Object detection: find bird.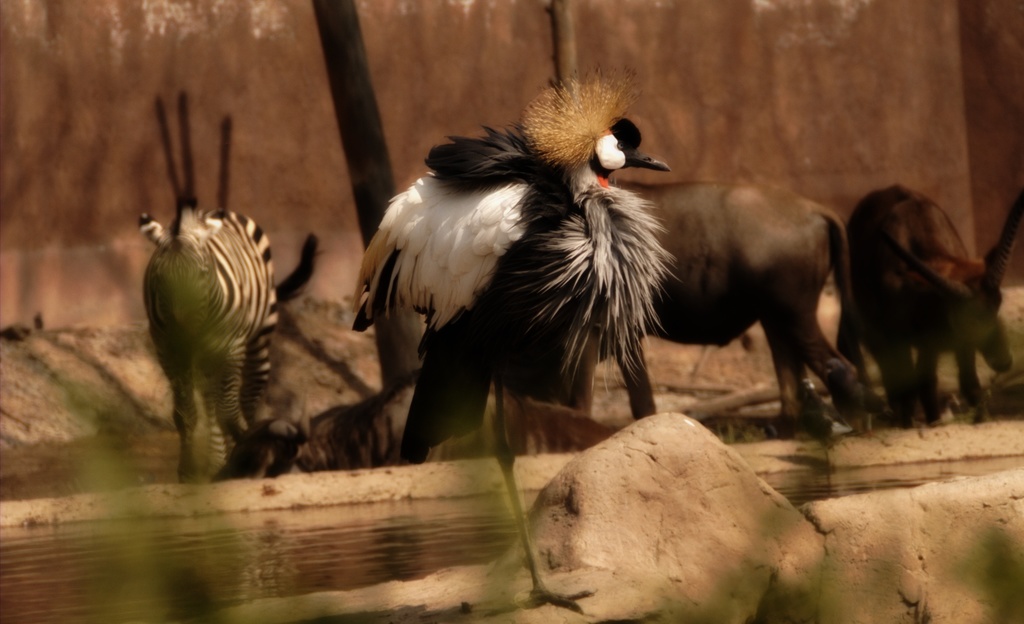
<region>353, 68, 689, 622</region>.
